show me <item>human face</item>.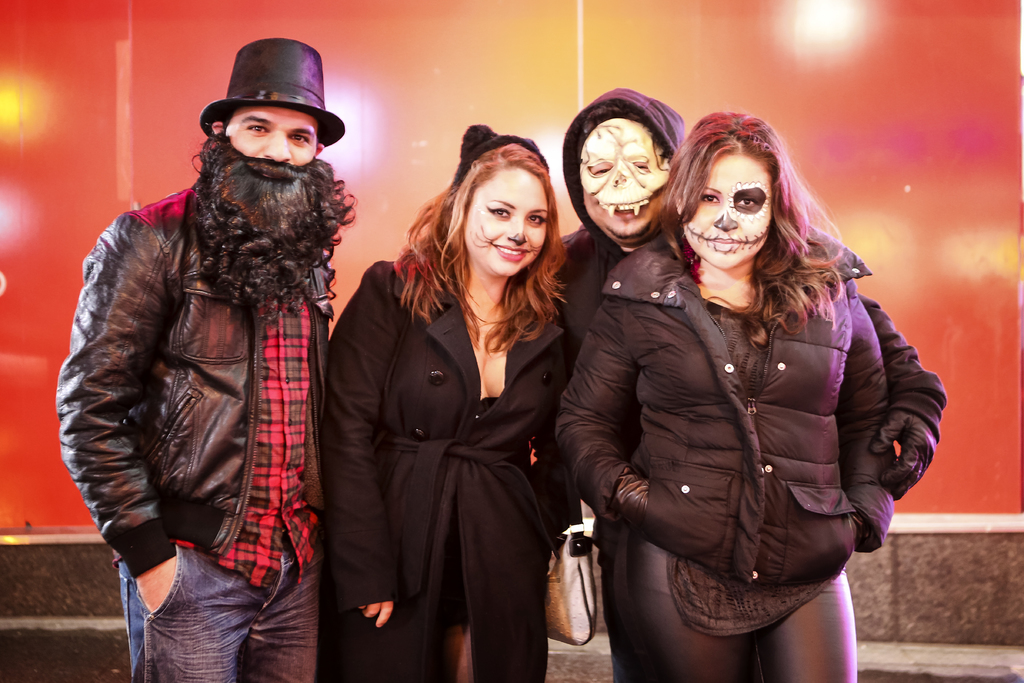
<item>human face</item> is here: (230,103,321,164).
